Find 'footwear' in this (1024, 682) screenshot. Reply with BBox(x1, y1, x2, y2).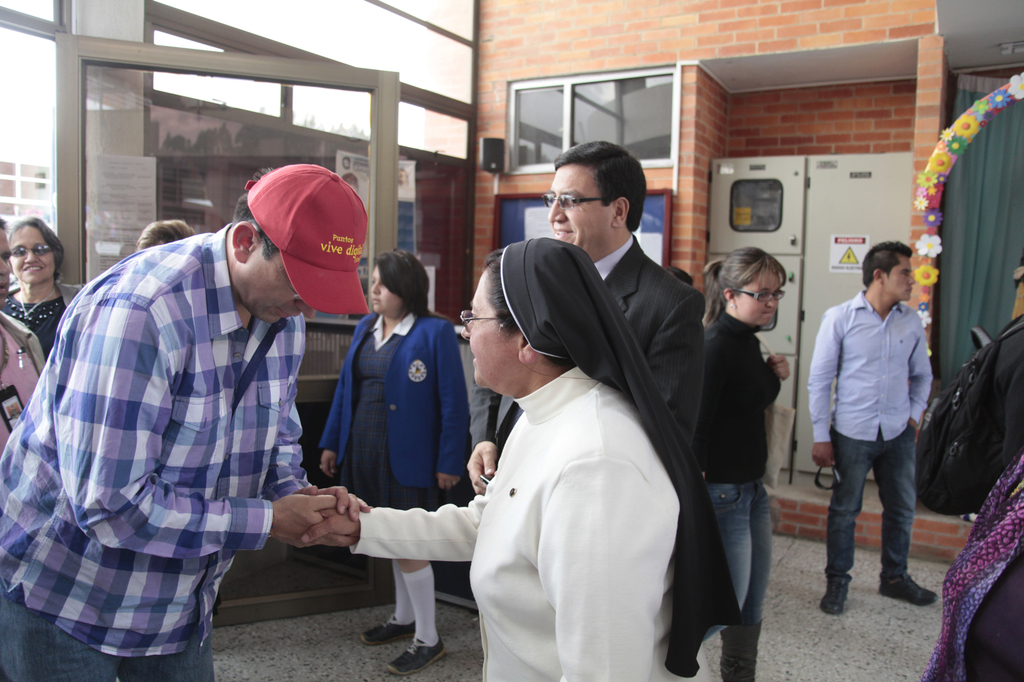
BBox(819, 580, 849, 614).
